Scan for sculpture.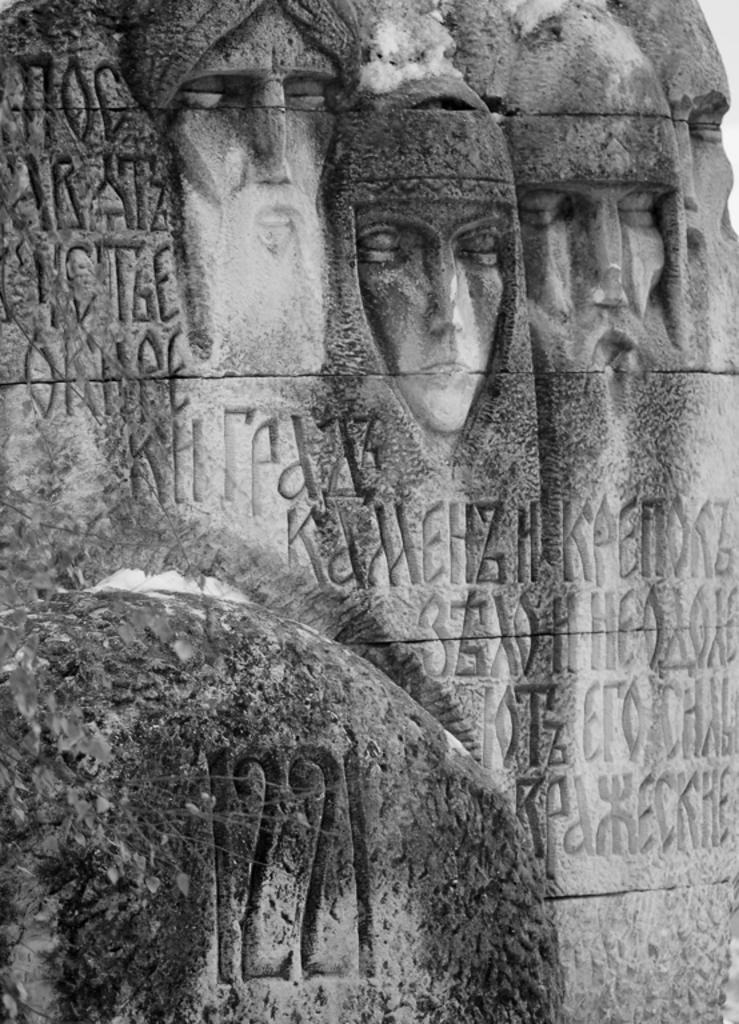
Scan result: <box>335,75,532,436</box>.
